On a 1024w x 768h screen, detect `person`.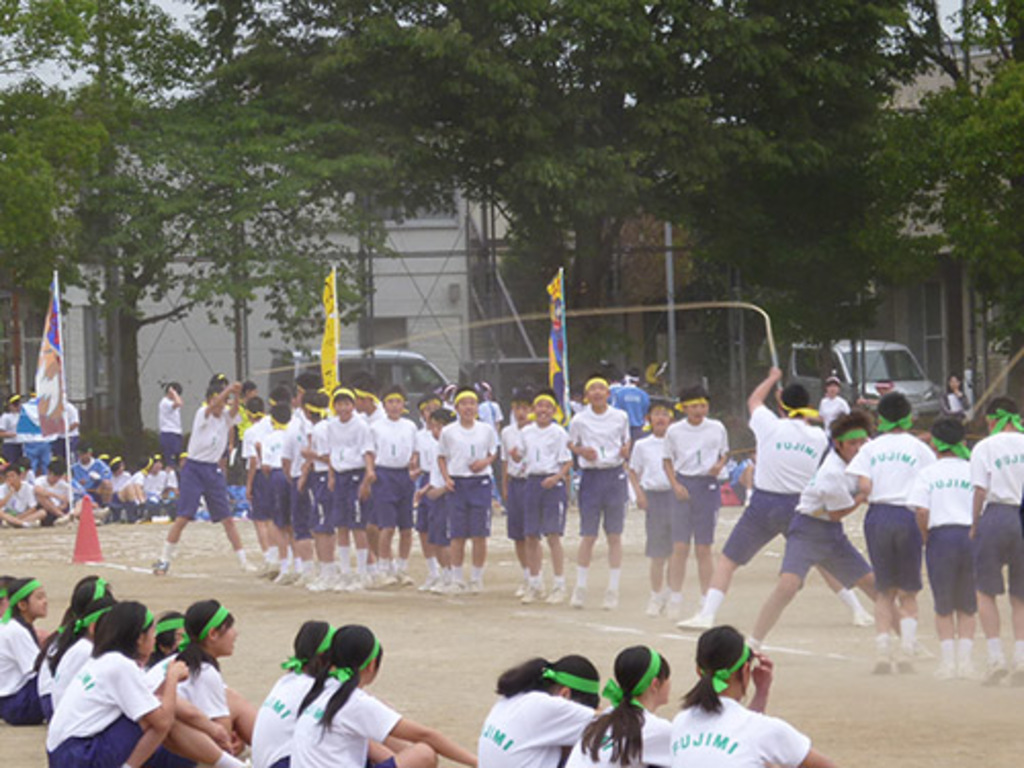
left=287, top=623, right=477, bottom=766.
